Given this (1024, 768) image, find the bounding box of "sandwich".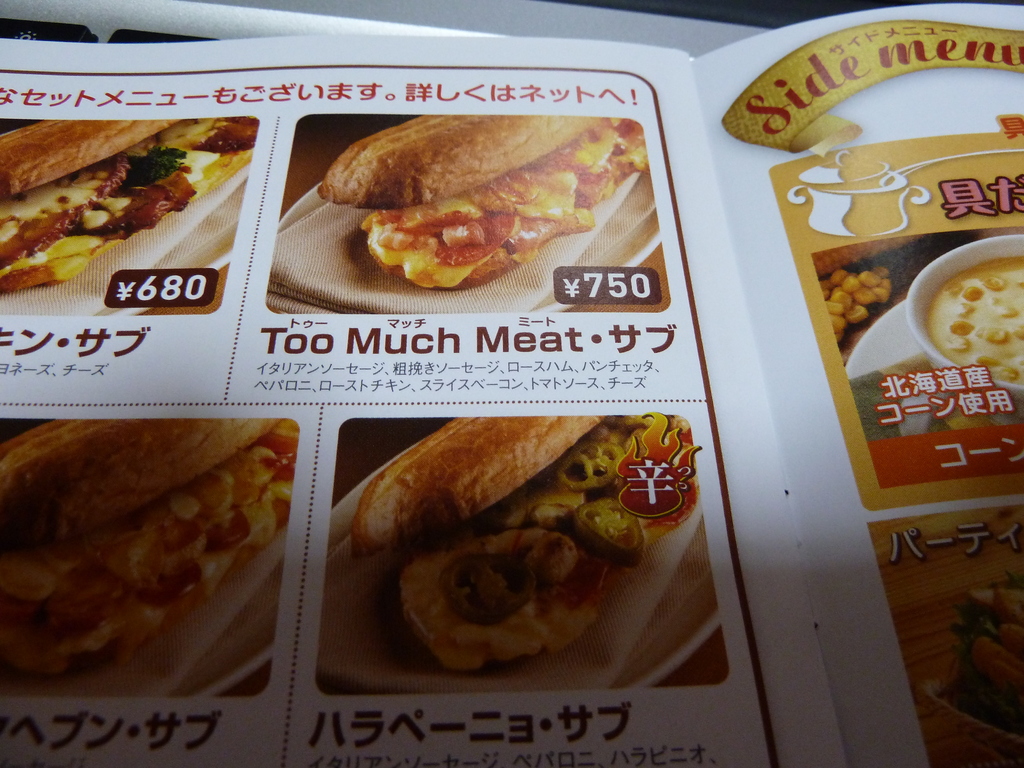
bbox=(352, 415, 705, 671).
